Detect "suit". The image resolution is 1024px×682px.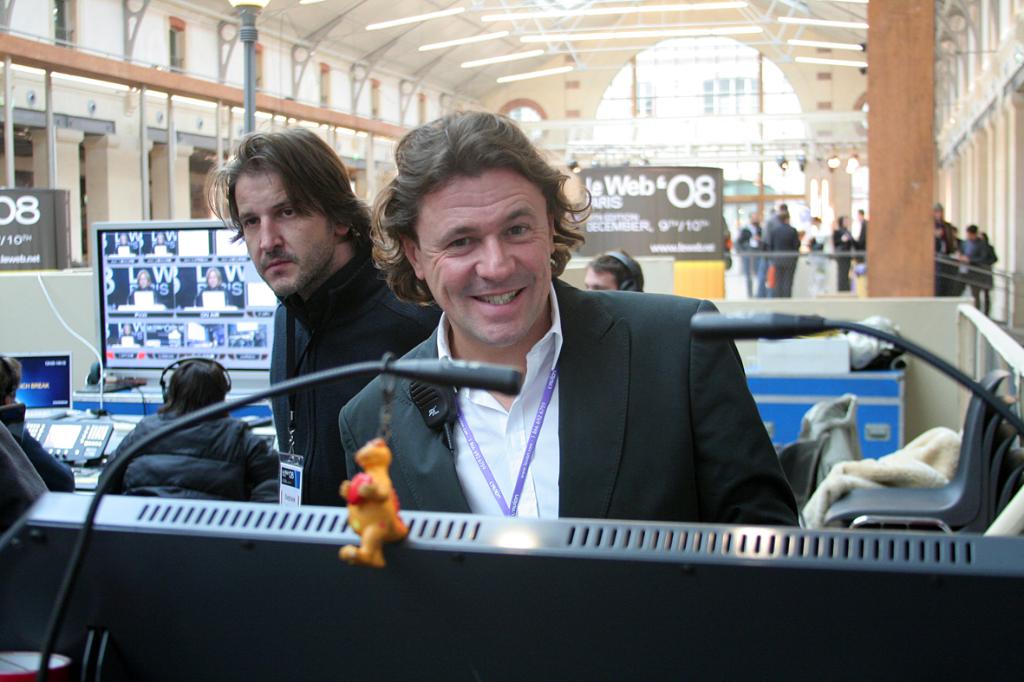
box(339, 270, 799, 524).
